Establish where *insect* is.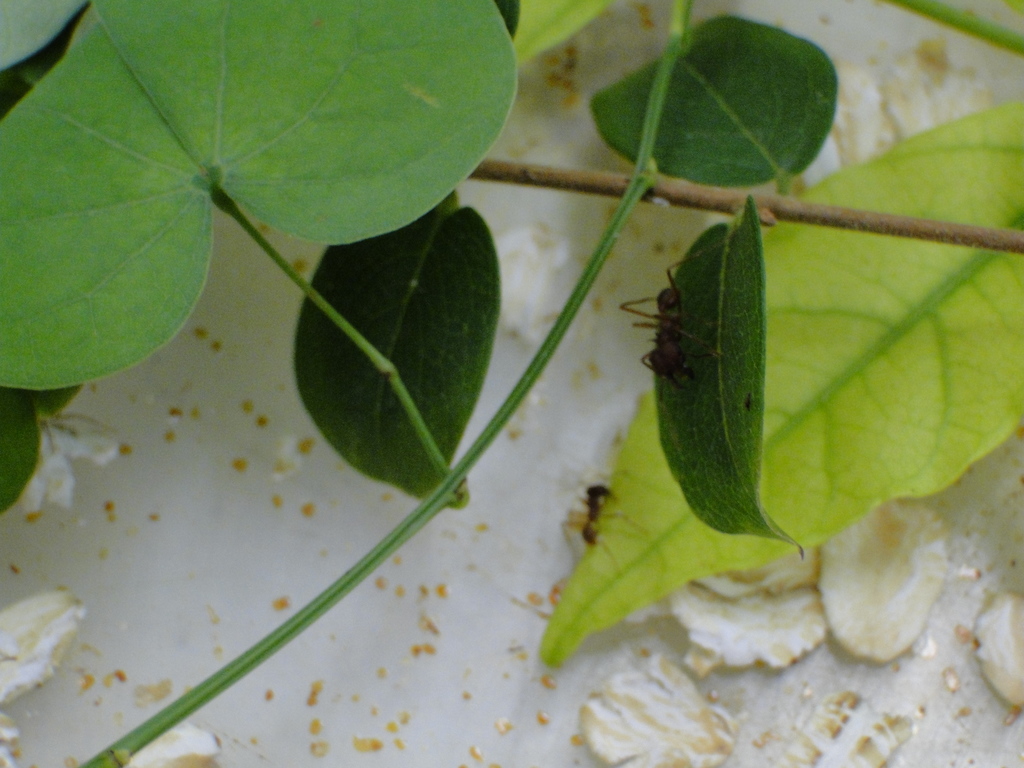
Established at box=[557, 482, 614, 543].
